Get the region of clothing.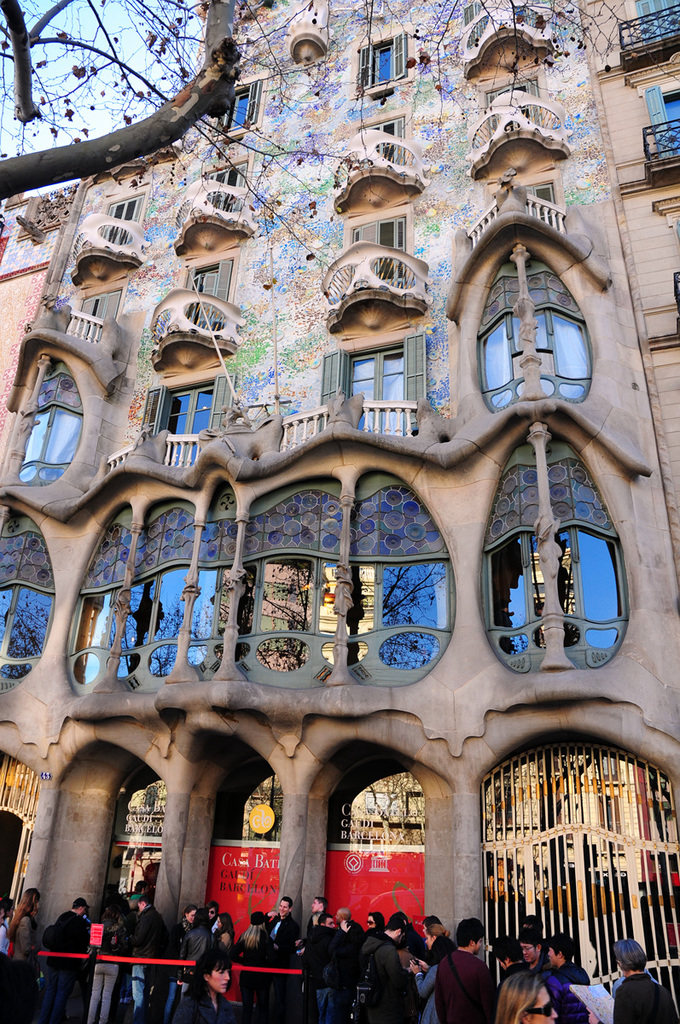
detection(212, 929, 235, 947).
